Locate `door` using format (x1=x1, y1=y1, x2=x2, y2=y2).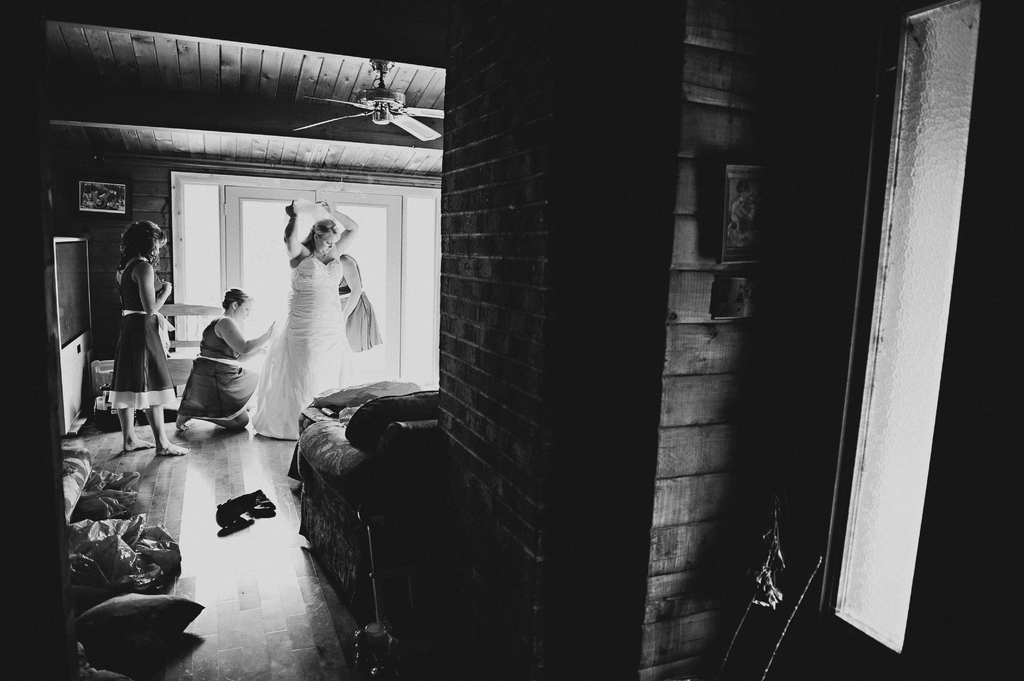
(x1=218, y1=181, x2=404, y2=396).
